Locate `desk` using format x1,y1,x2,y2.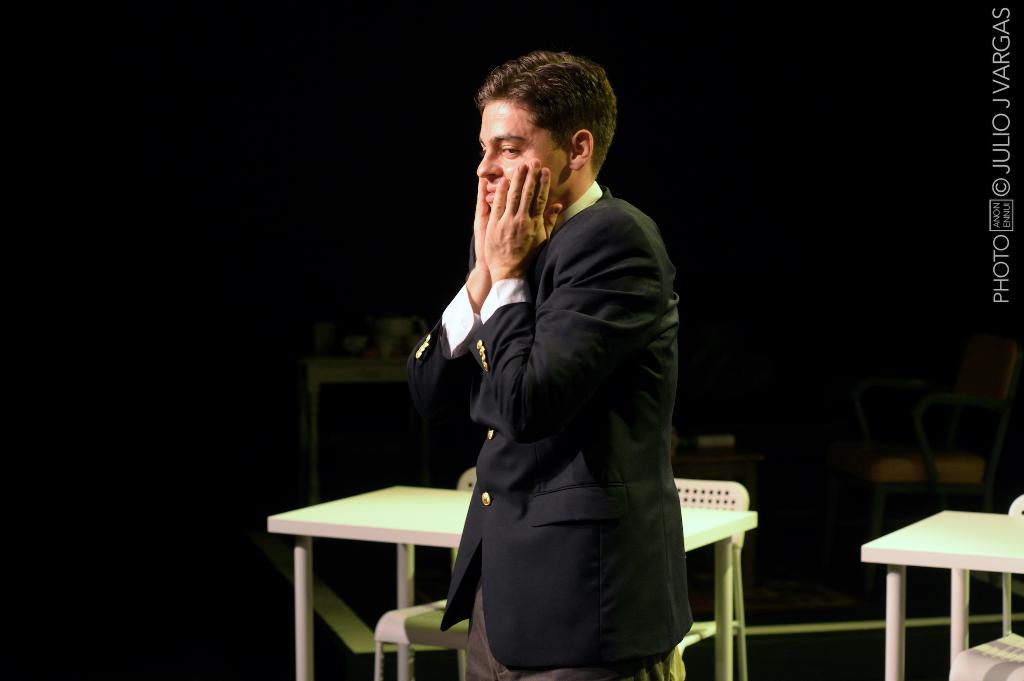
266,485,756,680.
